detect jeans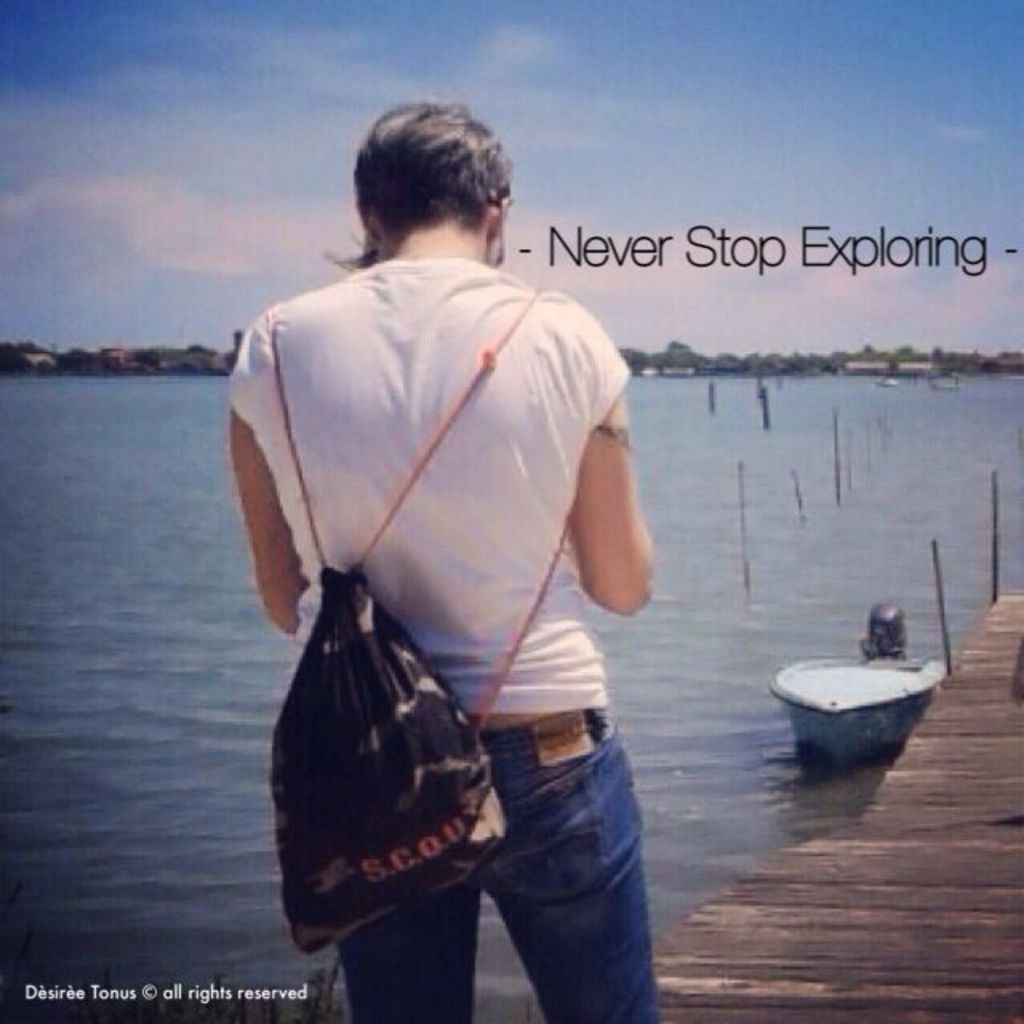
bbox=(315, 691, 683, 1022)
